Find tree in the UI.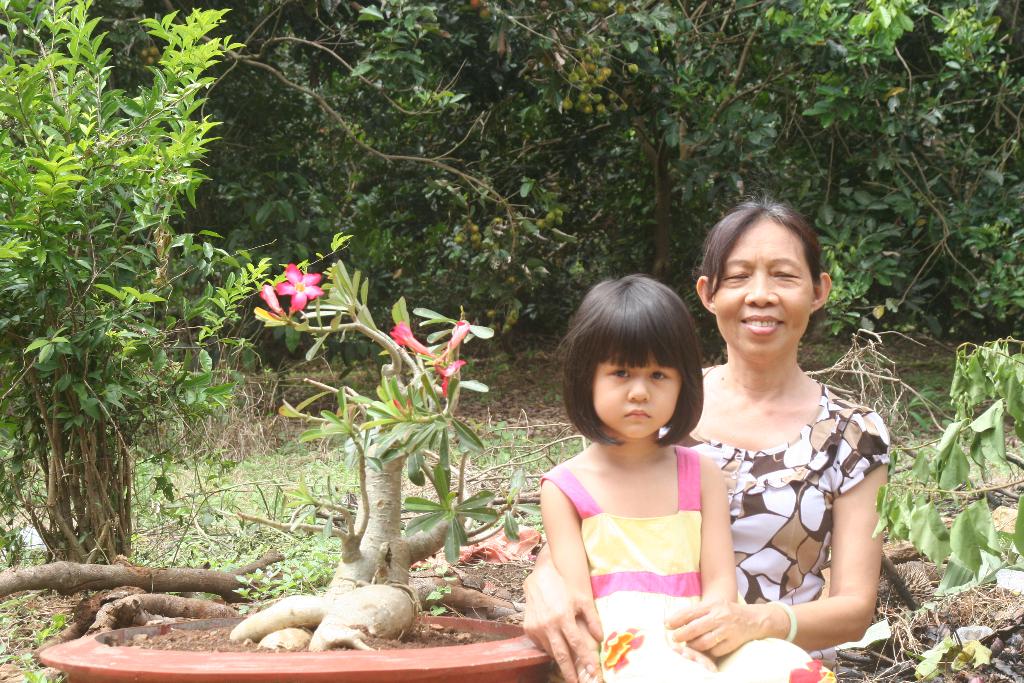
UI element at (left=0, top=0, right=351, bottom=589).
